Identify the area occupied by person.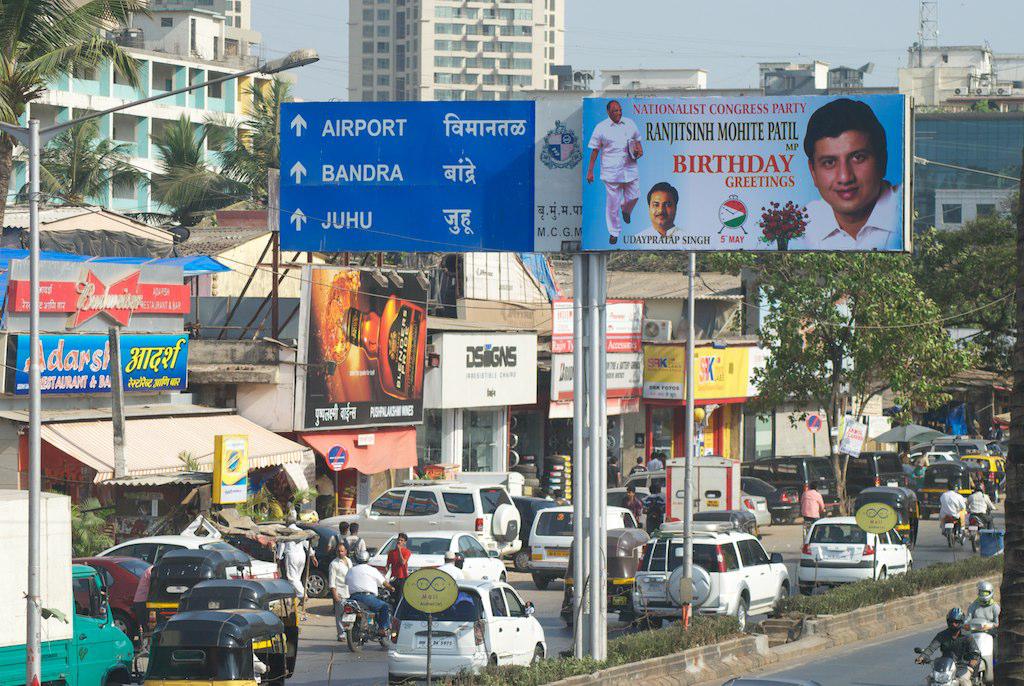
Area: <box>326,522,352,557</box>.
